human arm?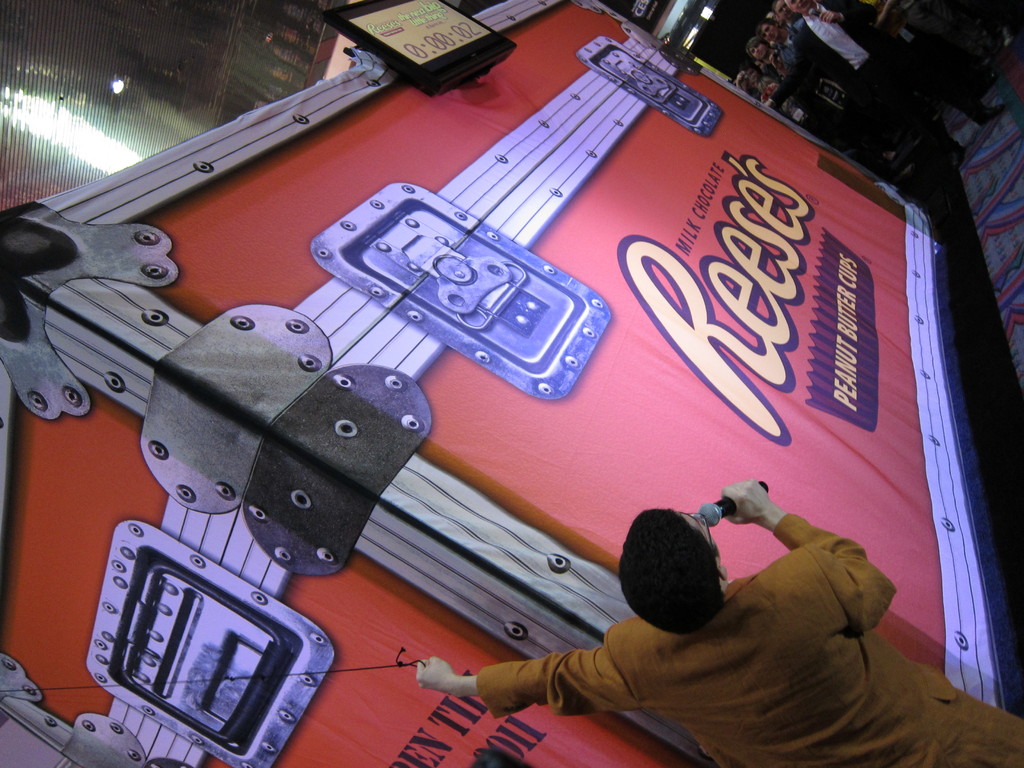
724:477:892:635
